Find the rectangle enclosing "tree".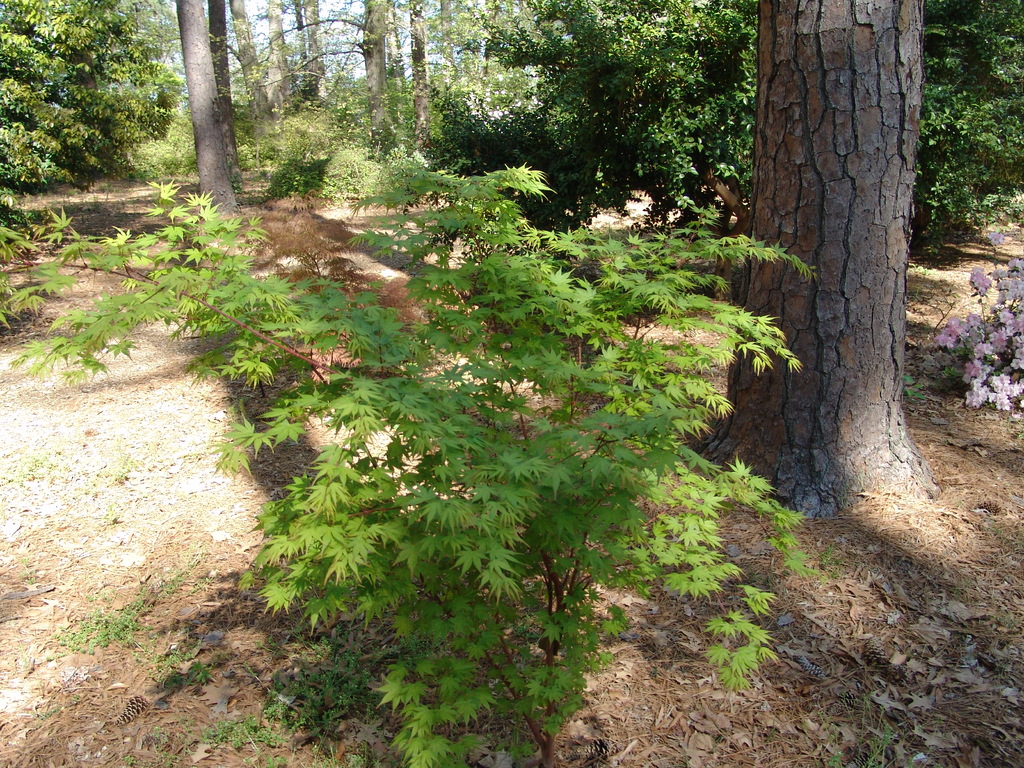
bbox=[25, 26, 178, 185].
